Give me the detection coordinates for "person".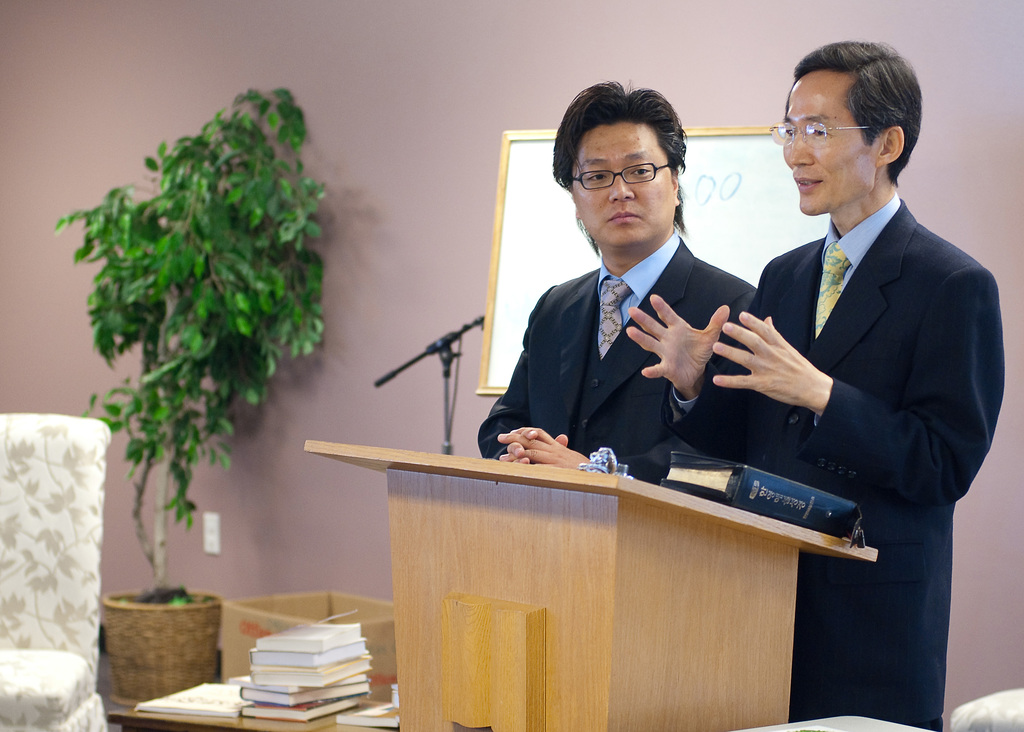
[625, 33, 1002, 728].
